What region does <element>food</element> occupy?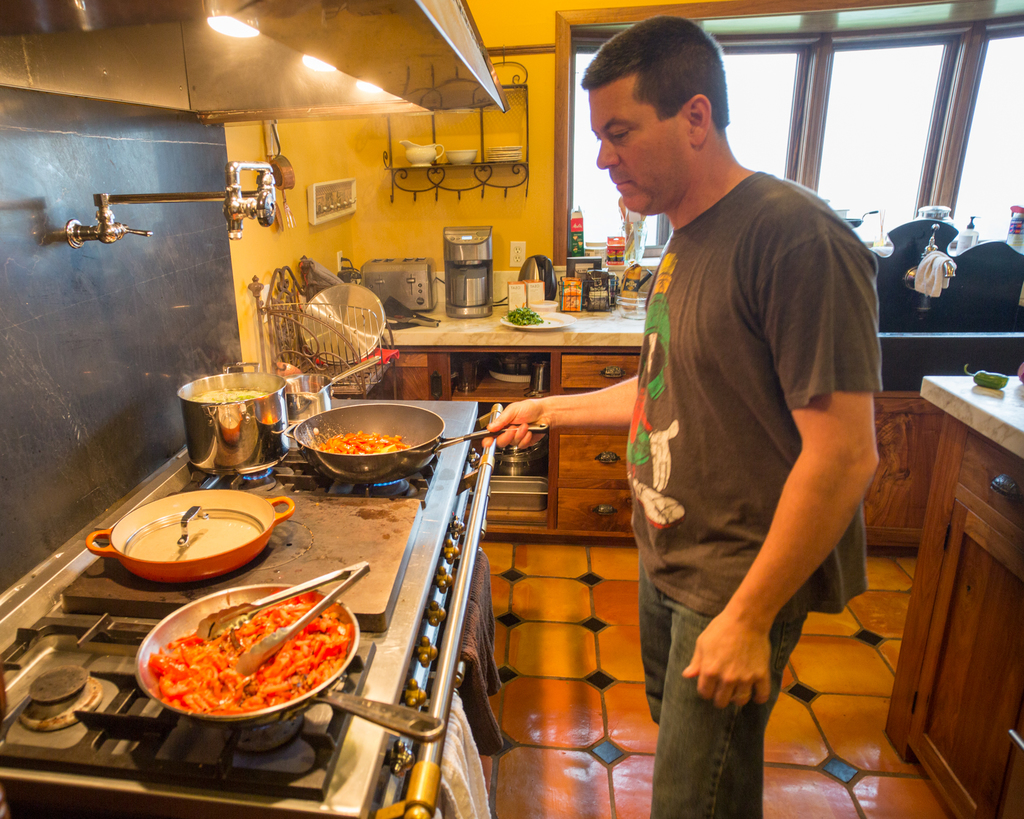
left=575, top=239, right=585, bottom=248.
